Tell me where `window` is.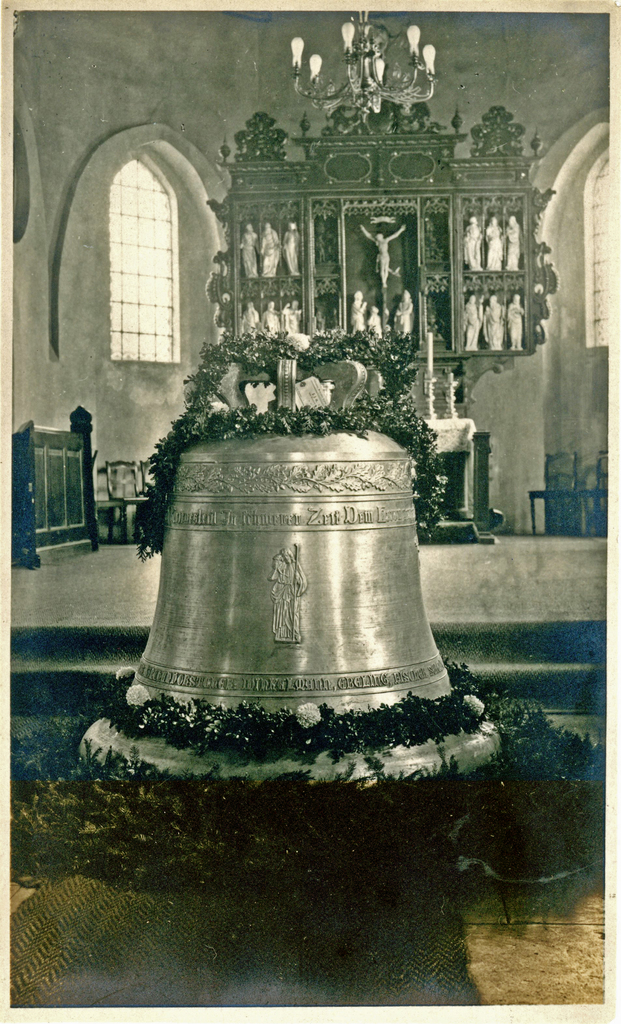
`window` is at (95,156,179,366).
